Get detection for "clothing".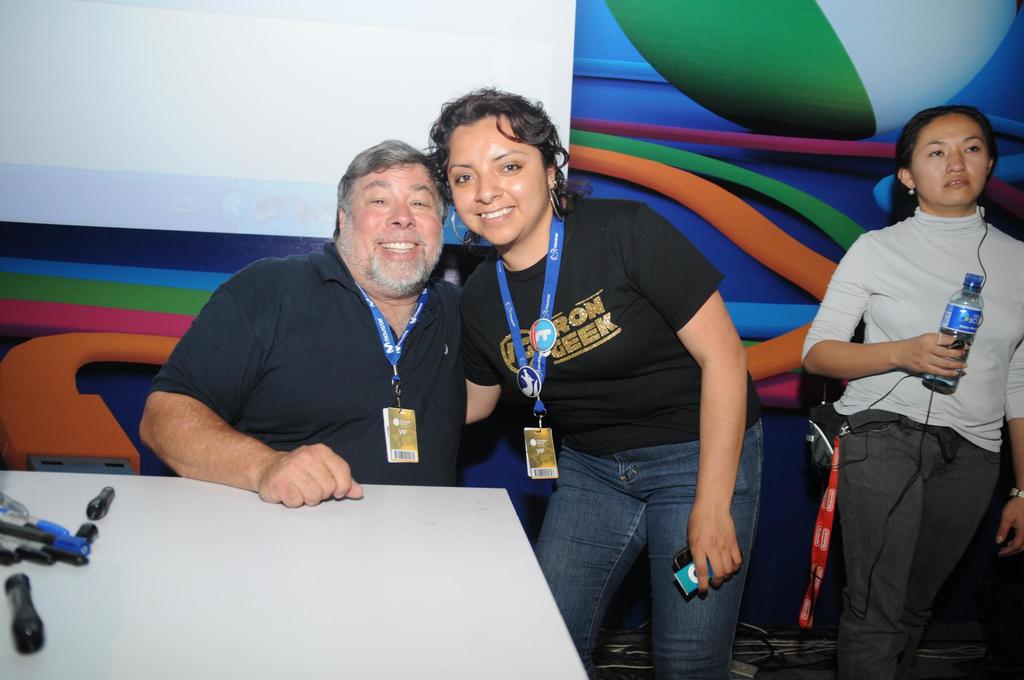
Detection: (124, 235, 495, 496).
